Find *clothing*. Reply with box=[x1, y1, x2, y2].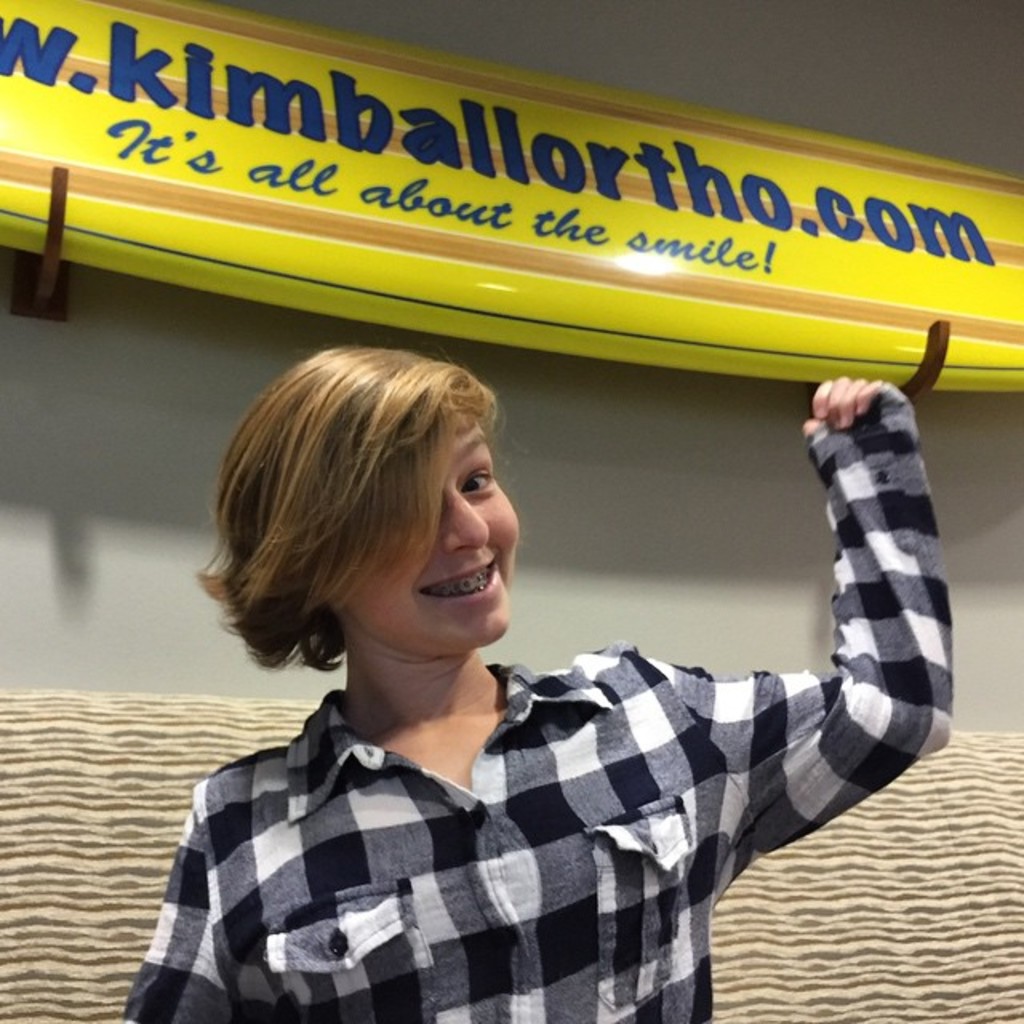
box=[128, 534, 867, 992].
